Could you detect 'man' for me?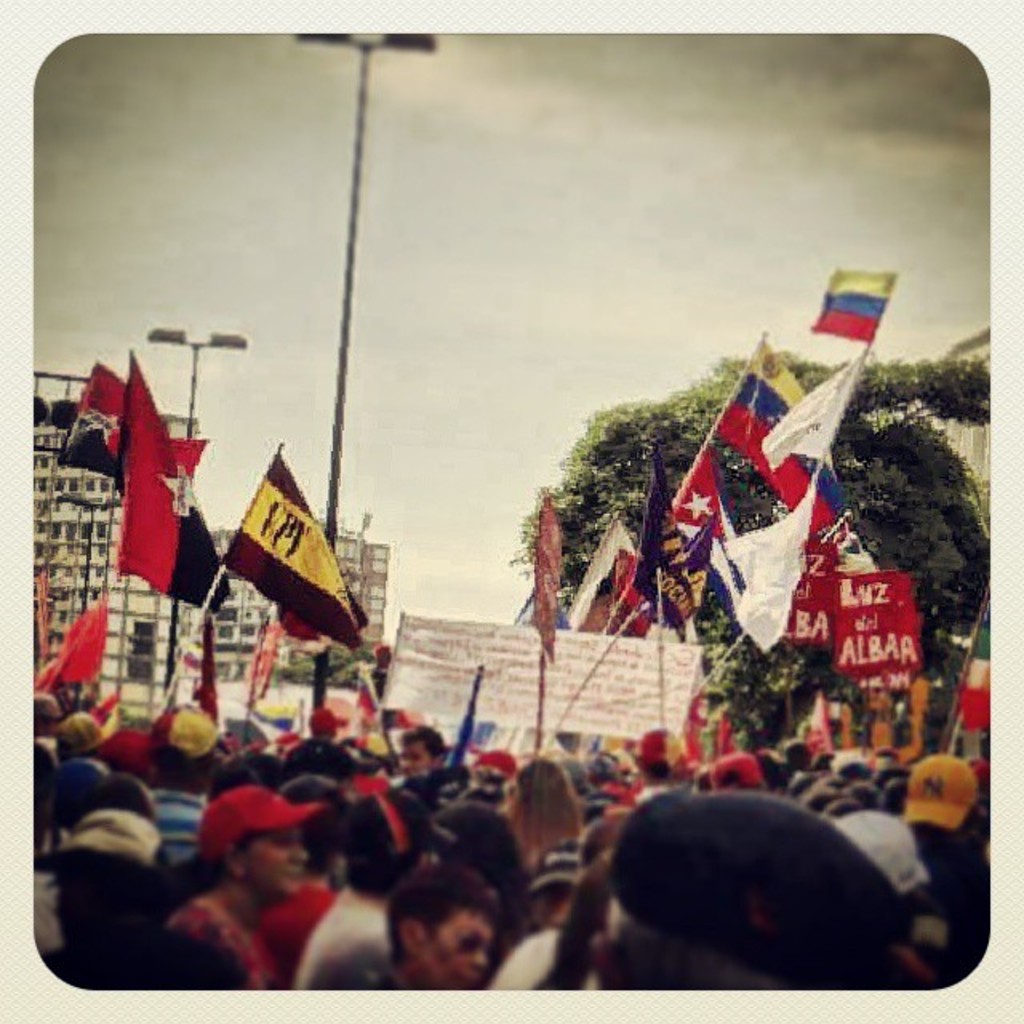
Detection result: (x1=286, y1=702, x2=366, y2=779).
